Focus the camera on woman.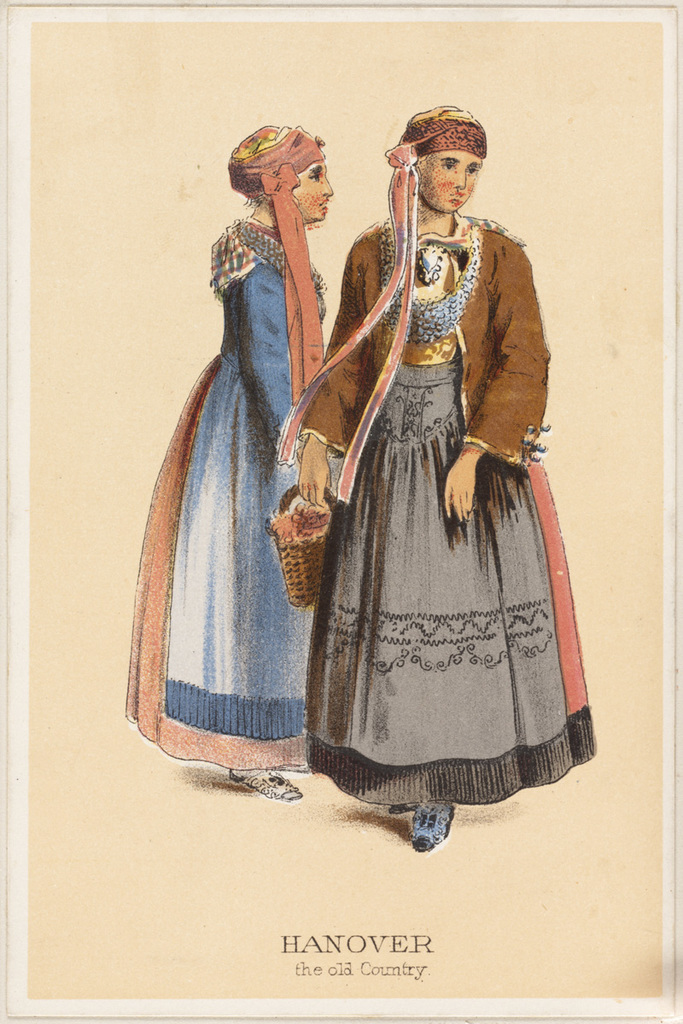
Focus region: (x1=283, y1=90, x2=604, y2=857).
